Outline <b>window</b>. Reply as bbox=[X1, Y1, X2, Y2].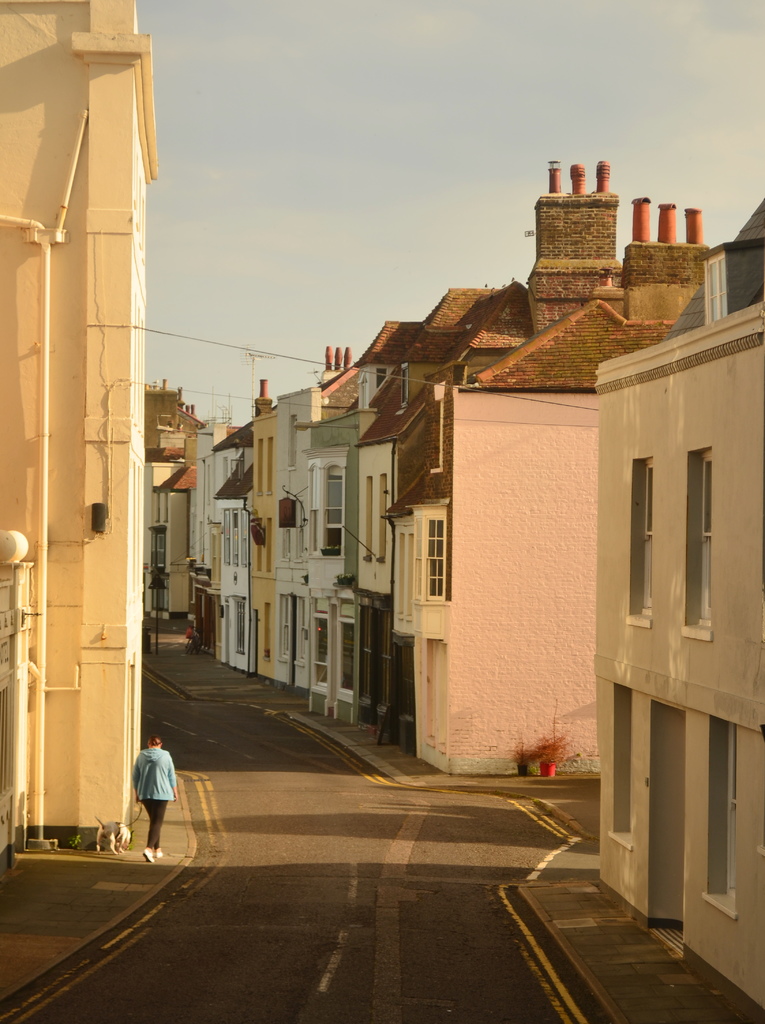
bbox=[692, 447, 722, 622].
